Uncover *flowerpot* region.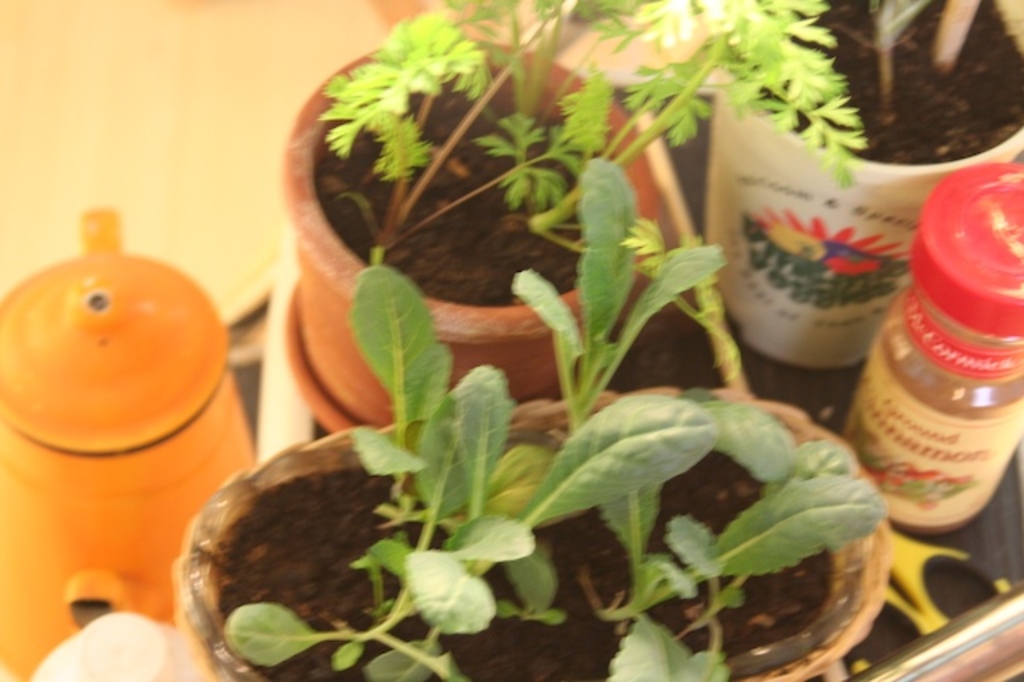
Uncovered: bbox=[171, 386, 898, 677].
